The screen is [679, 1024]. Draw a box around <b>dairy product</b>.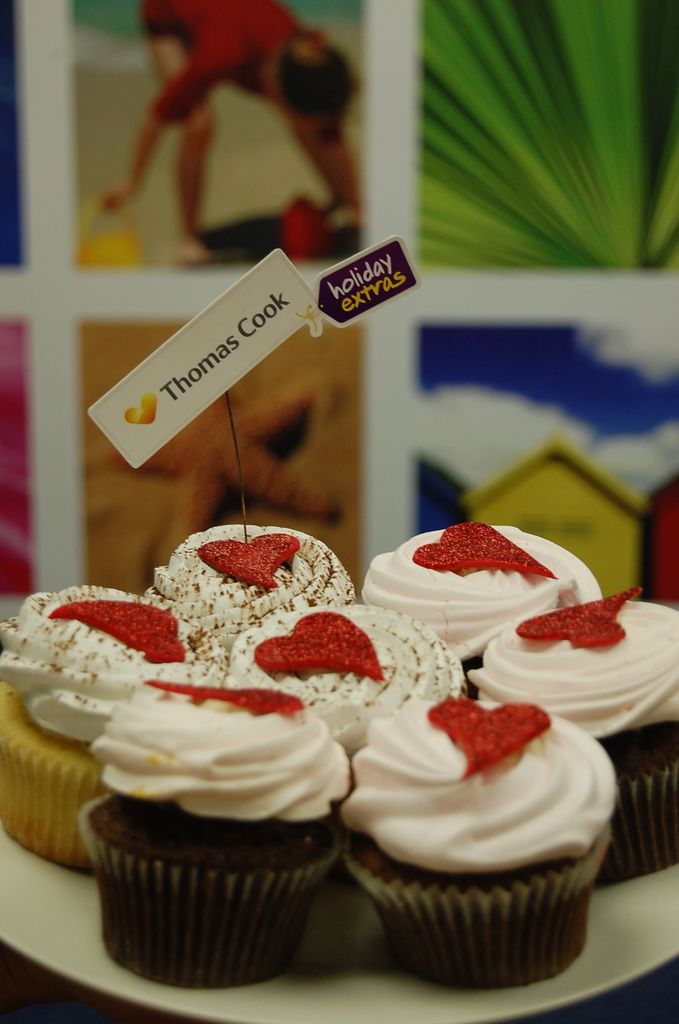
rect(389, 520, 585, 662).
